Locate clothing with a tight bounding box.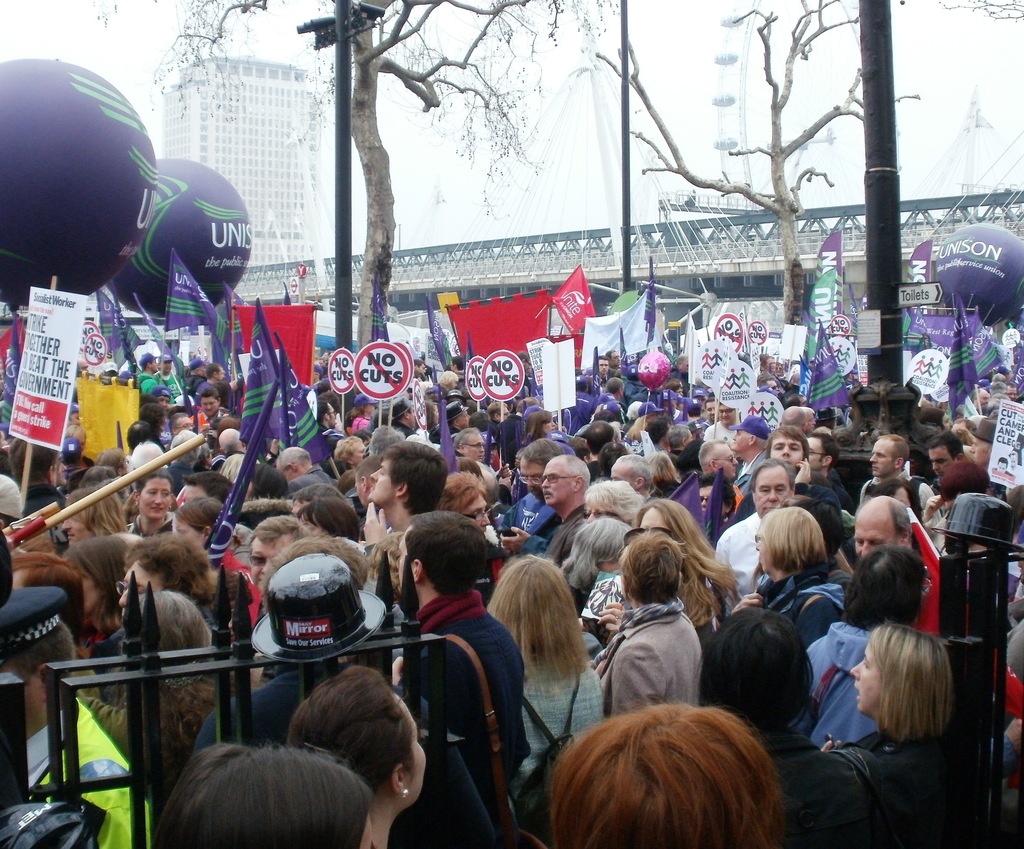
{"x1": 488, "y1": 483, "x2": 561, "y2": 553}.
